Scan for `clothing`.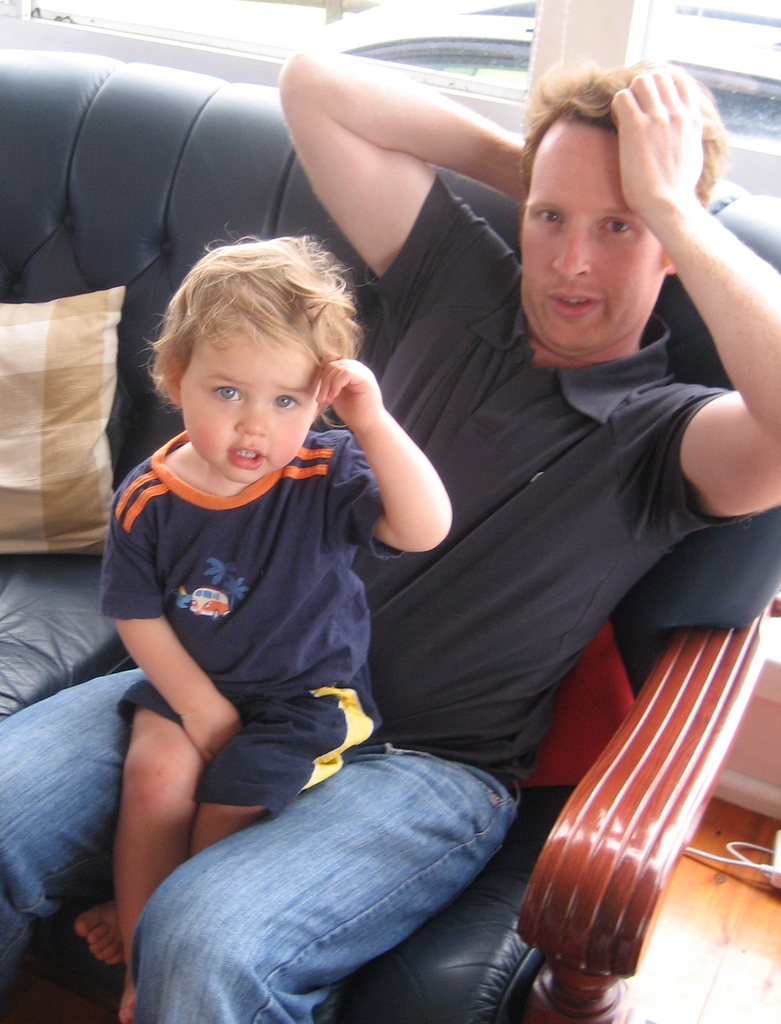
Scan result: bbox(108, 433, 418, 820).
